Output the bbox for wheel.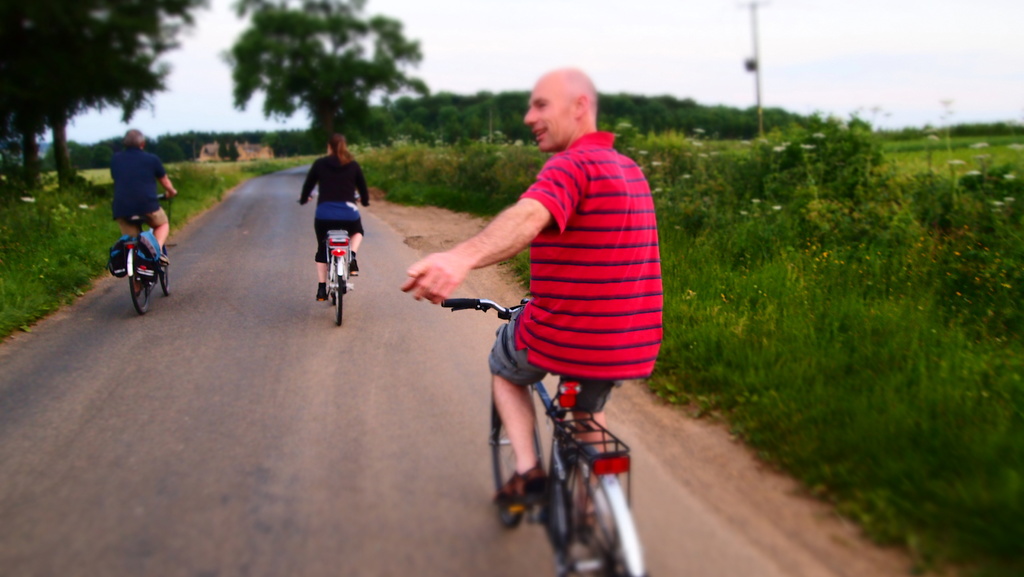
detection(160, 262, 169, 289).
